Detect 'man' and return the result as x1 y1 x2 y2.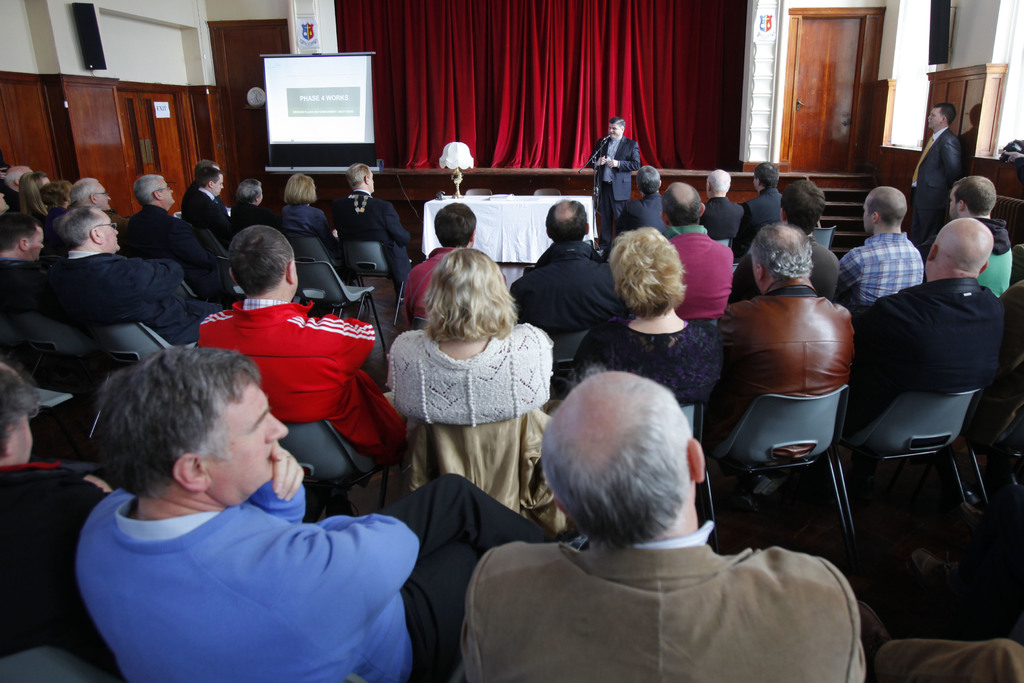
179 163 226 251.
